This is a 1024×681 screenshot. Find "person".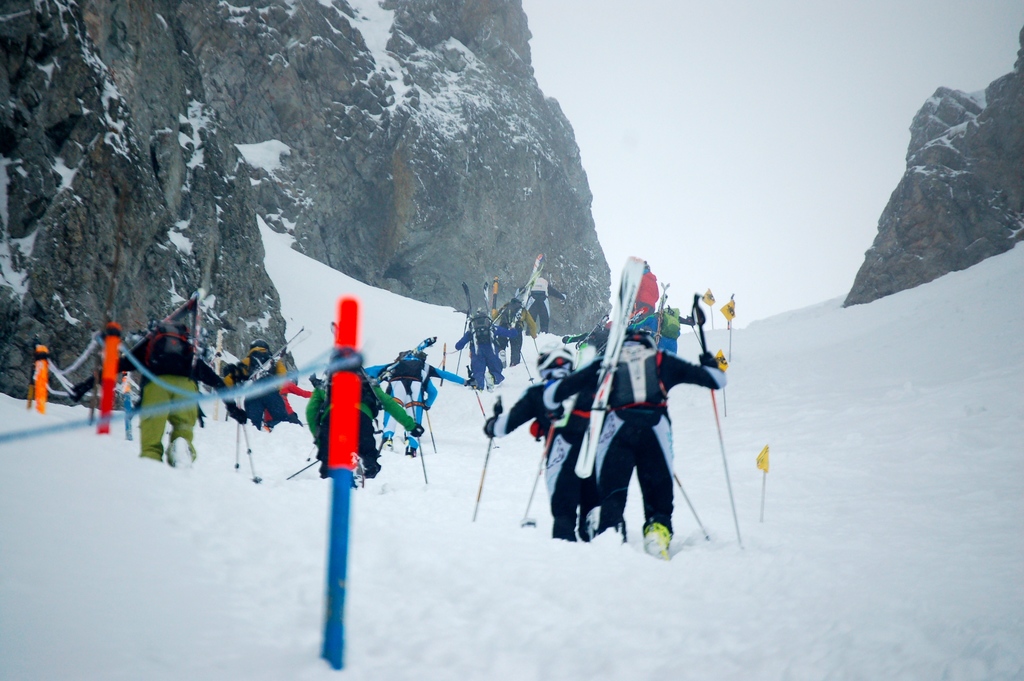
Bounding box: box=[481, 341, 622, 539].
